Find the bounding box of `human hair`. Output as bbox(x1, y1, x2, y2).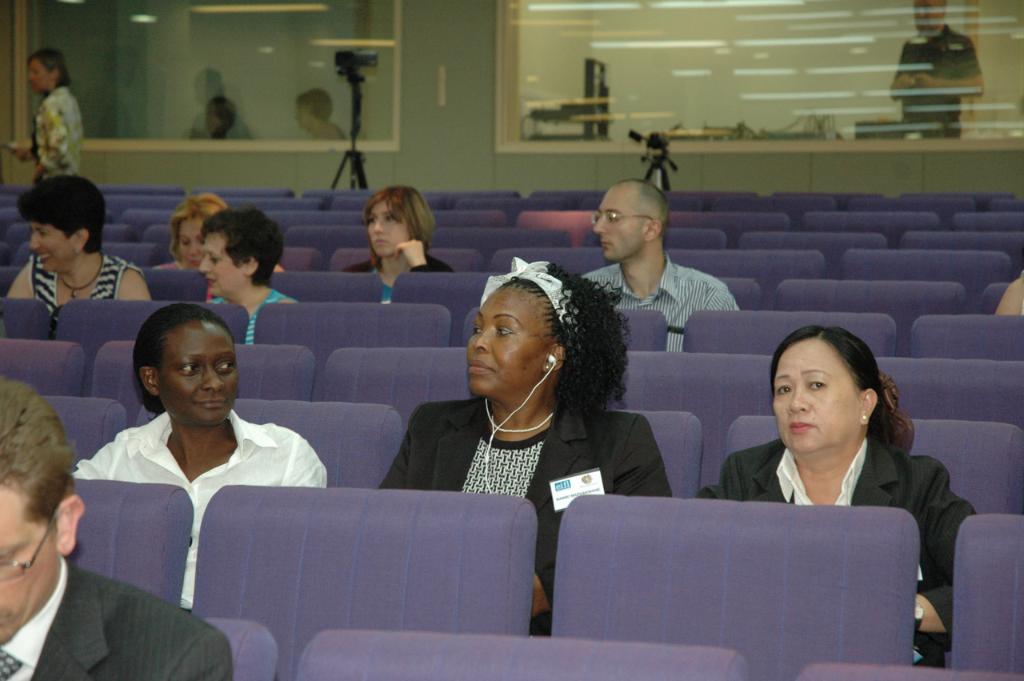
bbox(131, 303, 229, 413).
